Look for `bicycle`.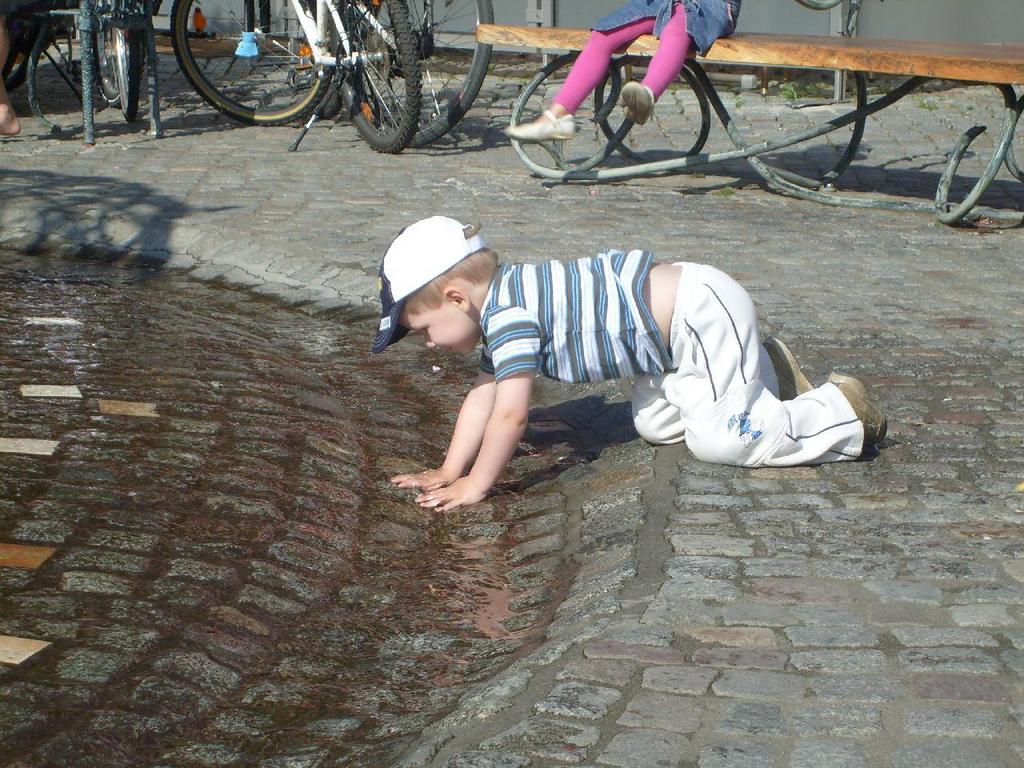
Found: [left=90, top=0, right=157, bottom=127].
